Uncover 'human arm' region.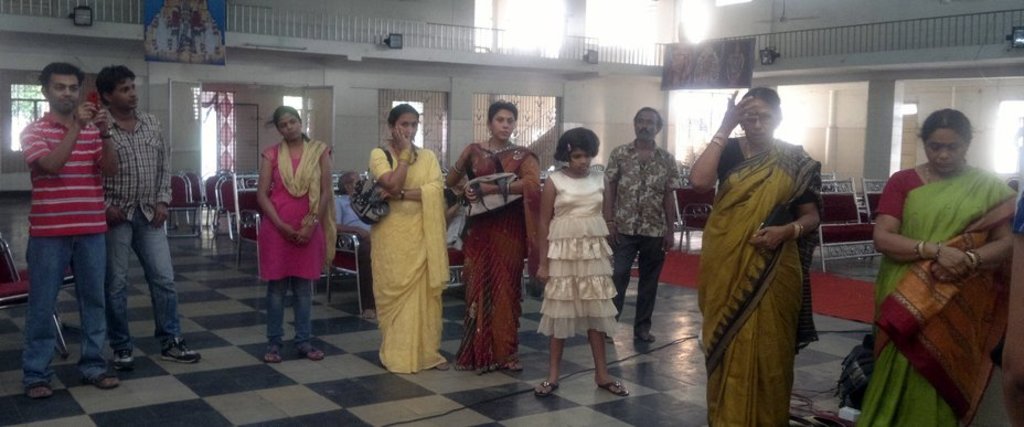
Uncovered: (x1=111, y1=202, x2=127, y2=224).
